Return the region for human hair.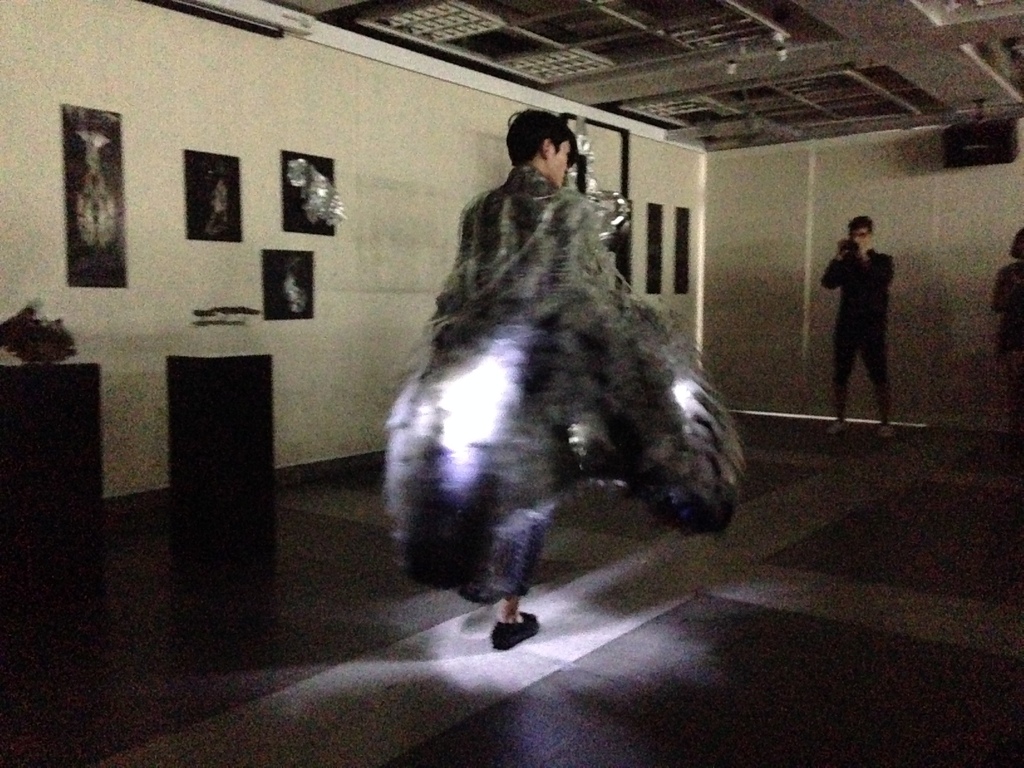
508 114 575 166.
